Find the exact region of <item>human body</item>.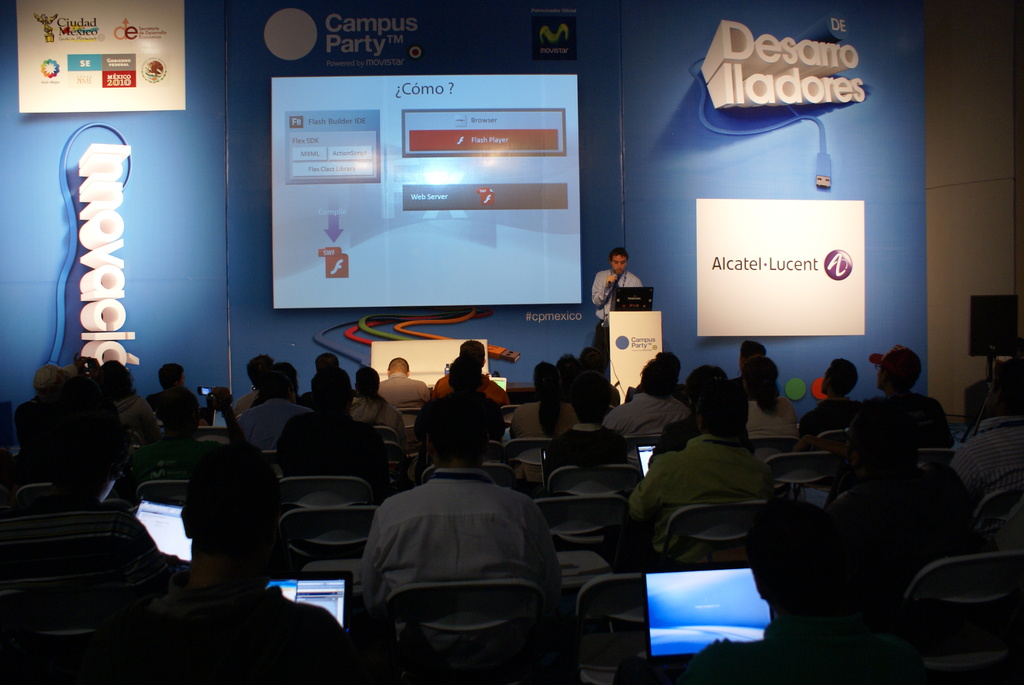
Exact region: locate(12, 346, 211, 478).
